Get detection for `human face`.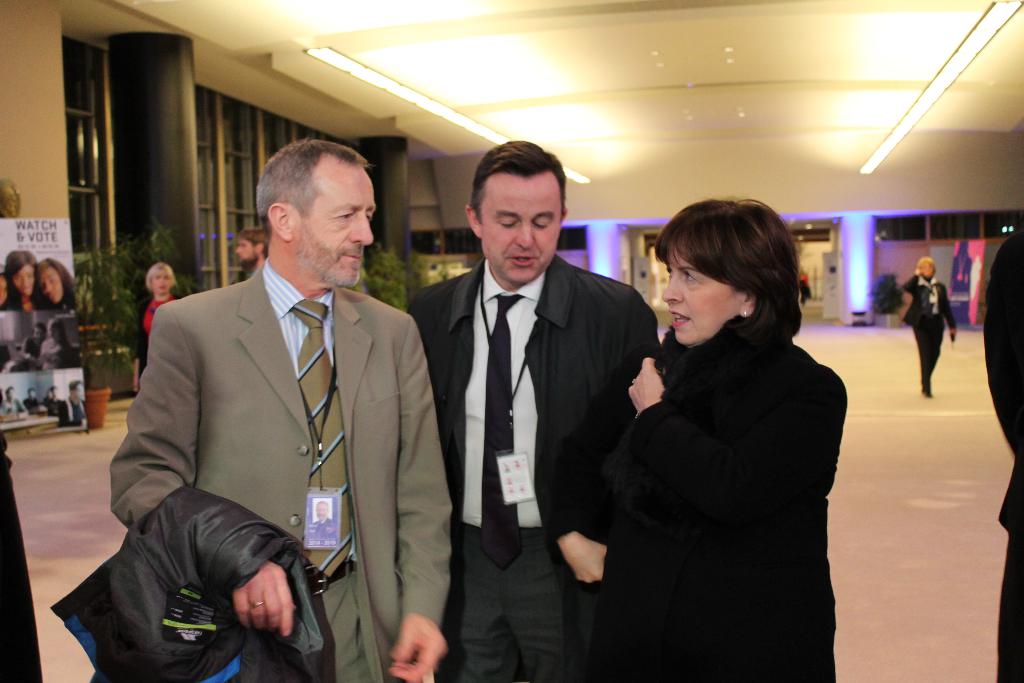
Detection: box=[149, 273, 174, 299].
